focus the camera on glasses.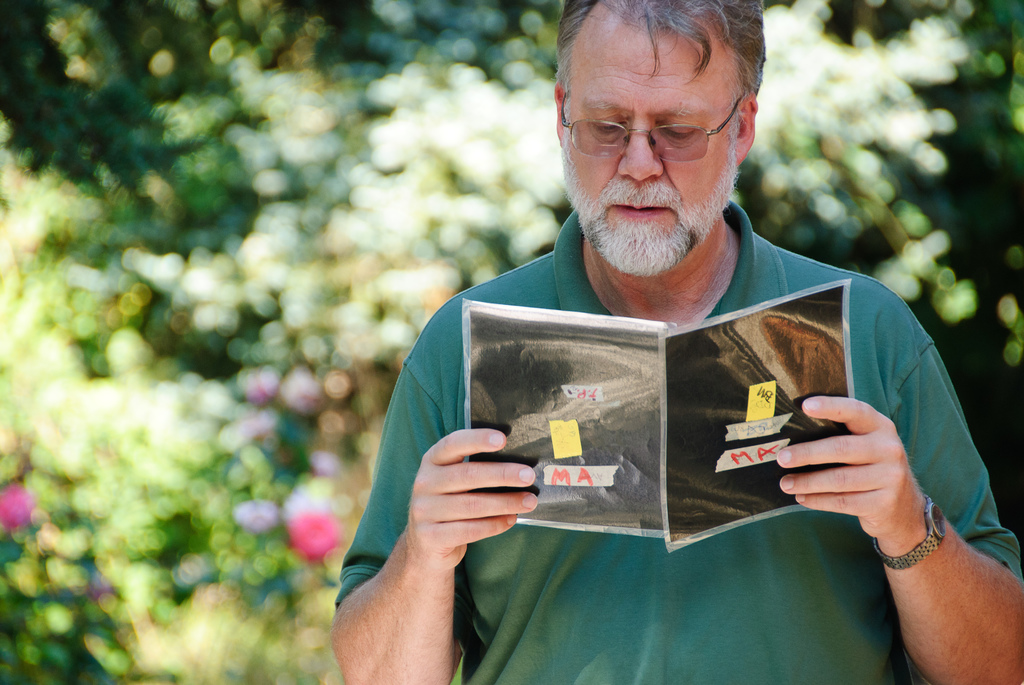
Focus region: [x1=561, y1=86, x2=755, y2=157].
